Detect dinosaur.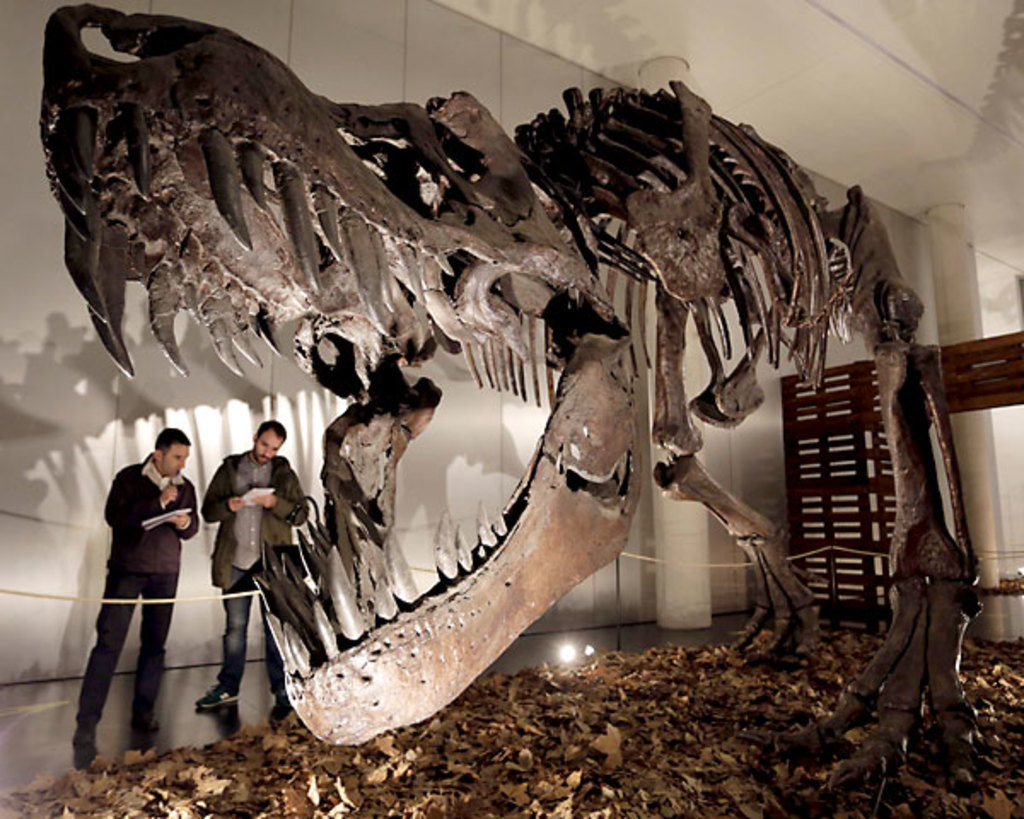
Detected at box=[29, 0, 968, 802].
